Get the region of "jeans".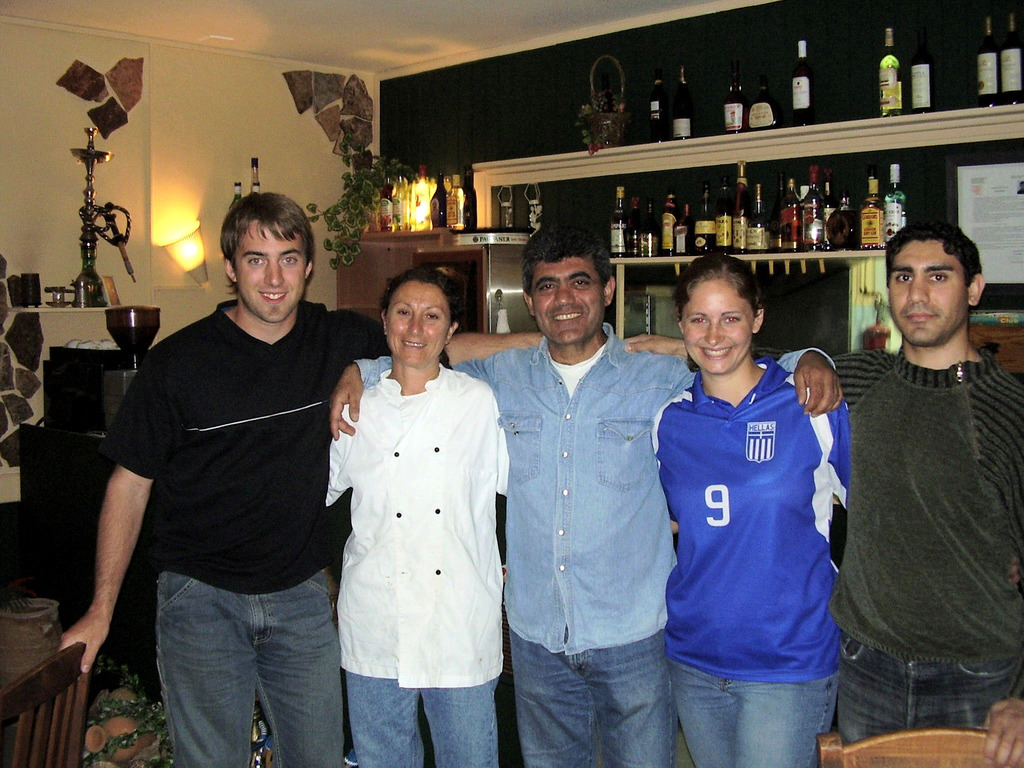
[150, 575, 337, 767].
